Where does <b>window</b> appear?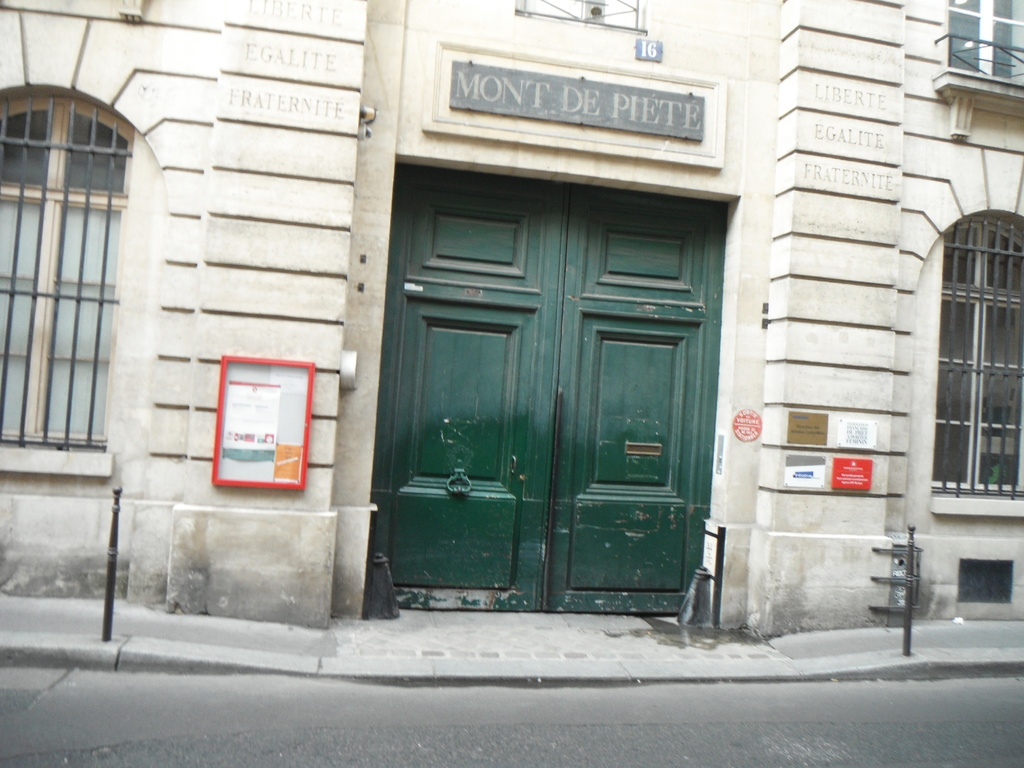
Appears at <box>15,45,129,504</box>.
